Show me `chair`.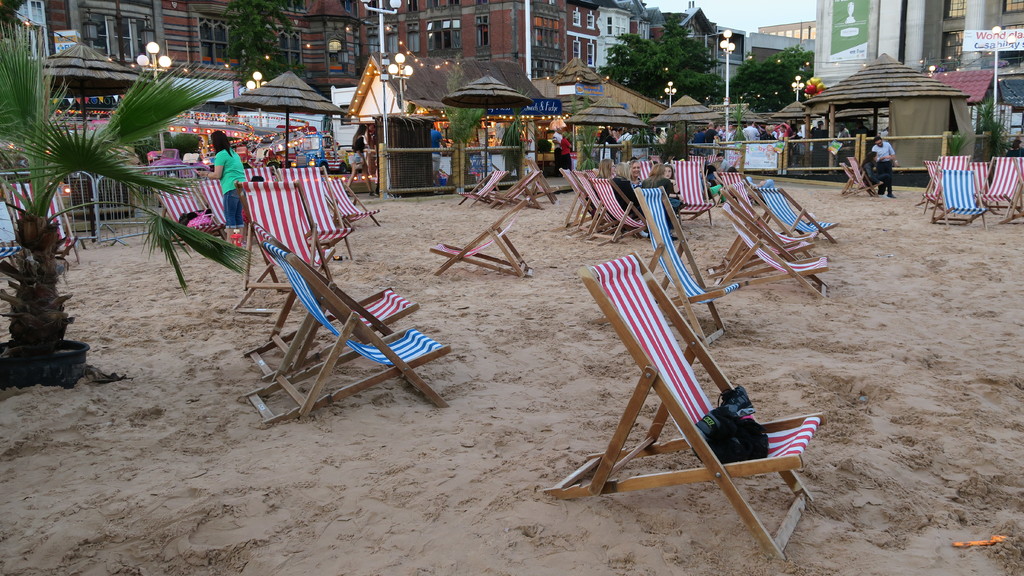
`chair` is here: {"x1": 981, "y1": 155, "x2": 1023, "y2": 215}.
